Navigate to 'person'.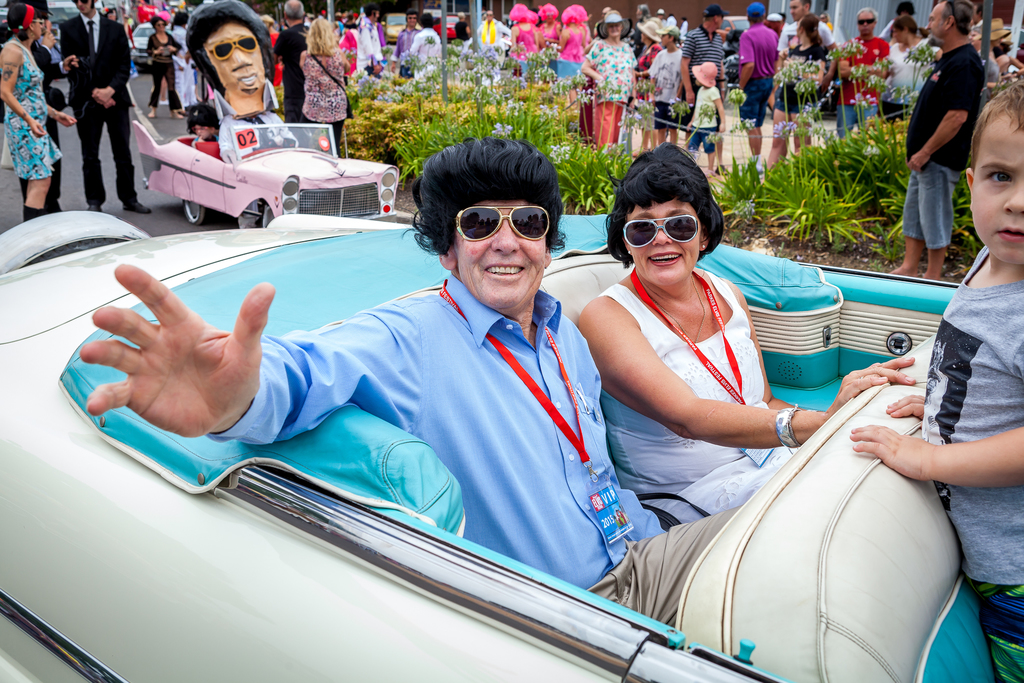
Navigation target: Rect(849, 76, 1023, 682).
